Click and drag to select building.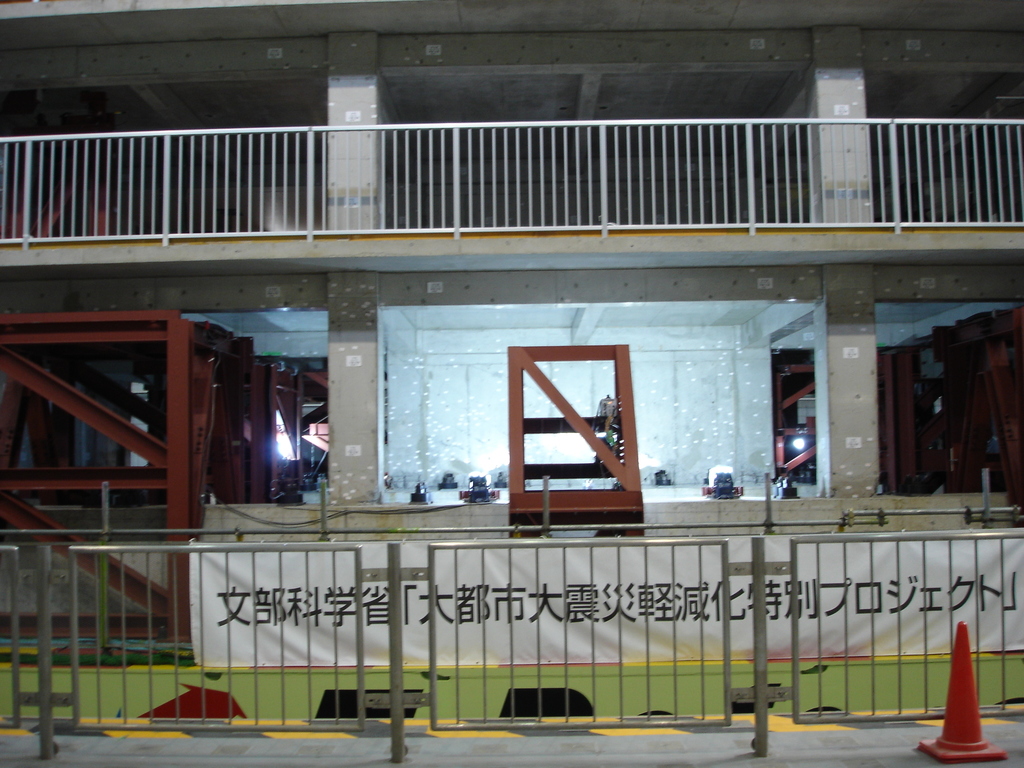
Selection: <bbox>0, 0, 1023, 646</bbox>.
